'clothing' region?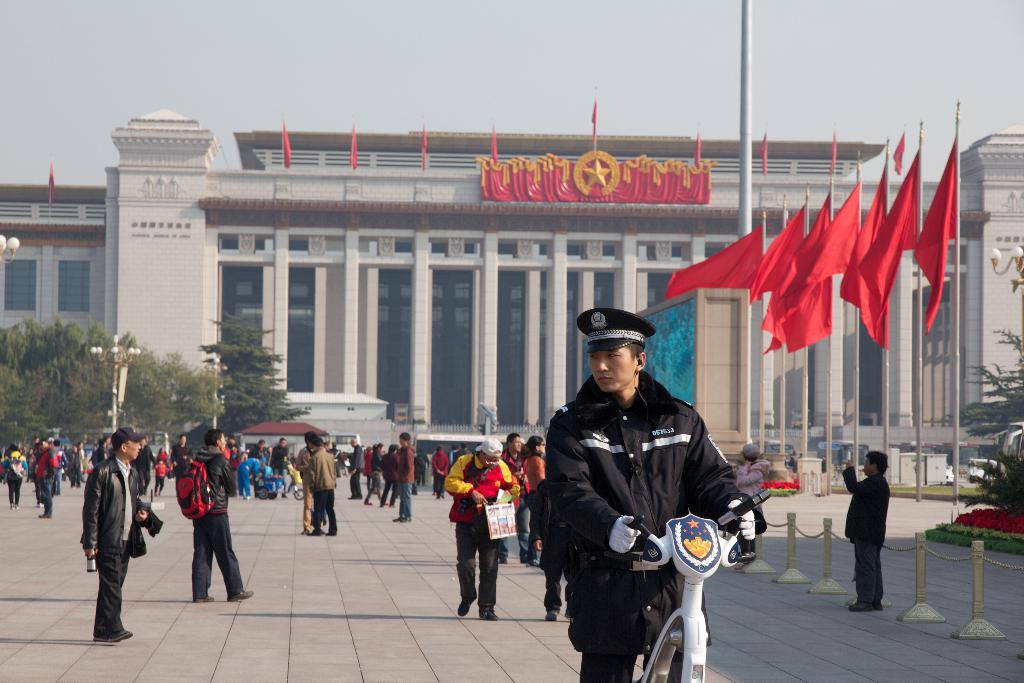
bbox=[431, 449, 447, 500]
